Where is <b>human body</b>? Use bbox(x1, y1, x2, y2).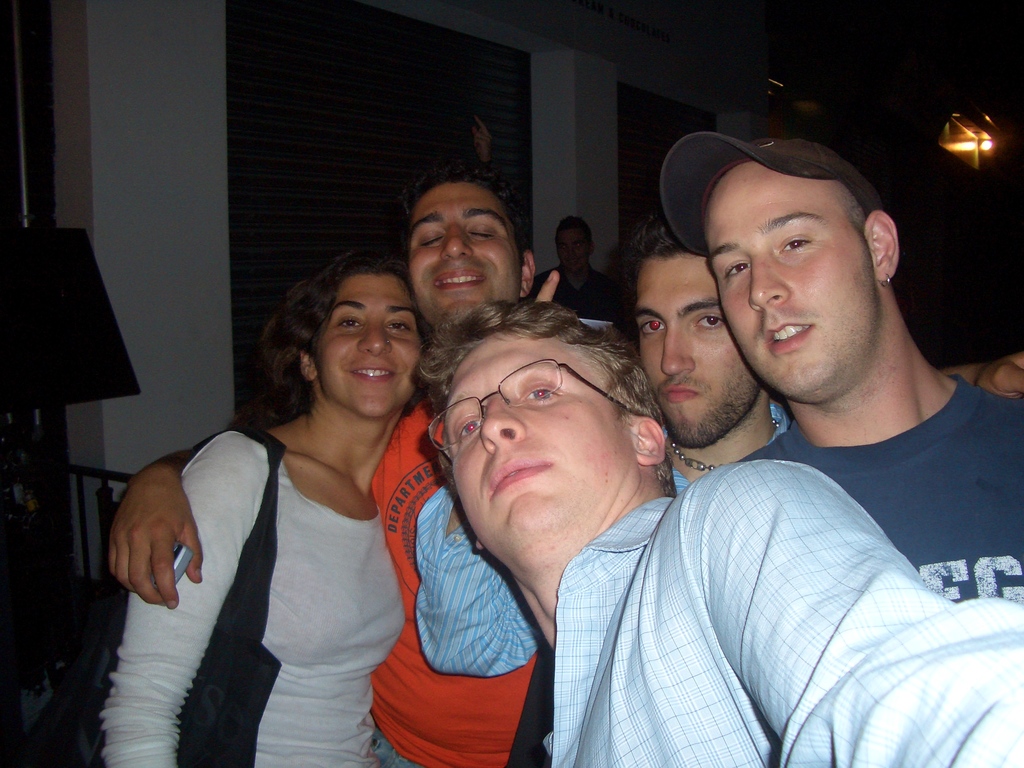
bbox(639, 116, 1023, 596).
